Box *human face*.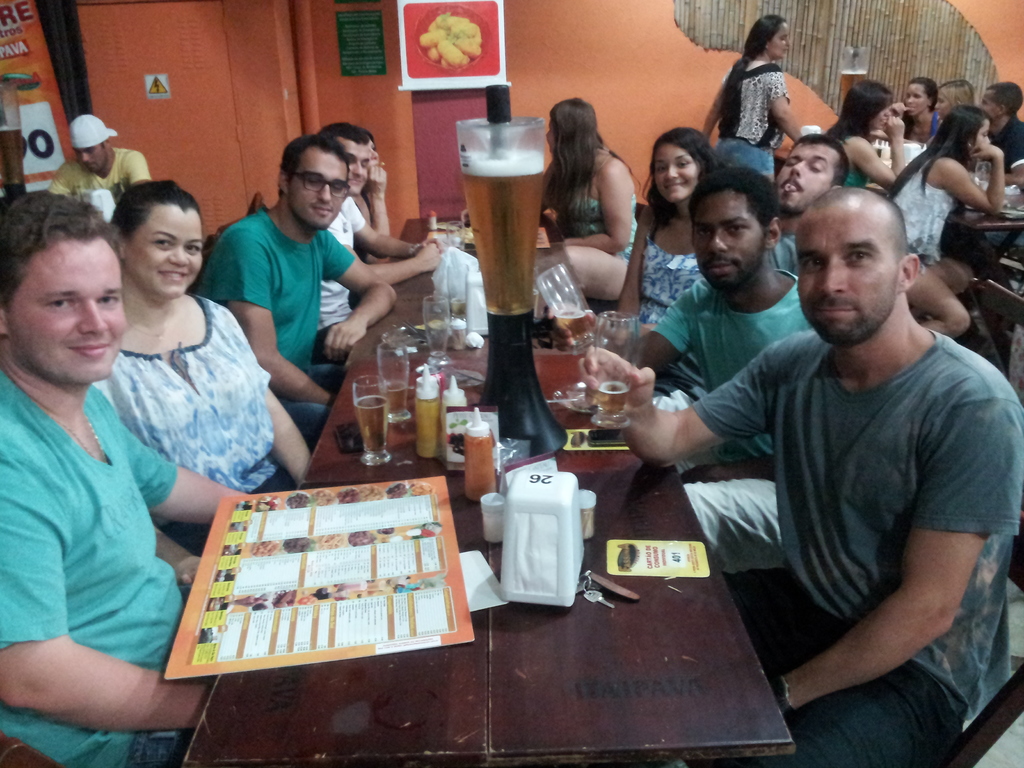
x1=794 y1=204 x2=902 y2=346.
